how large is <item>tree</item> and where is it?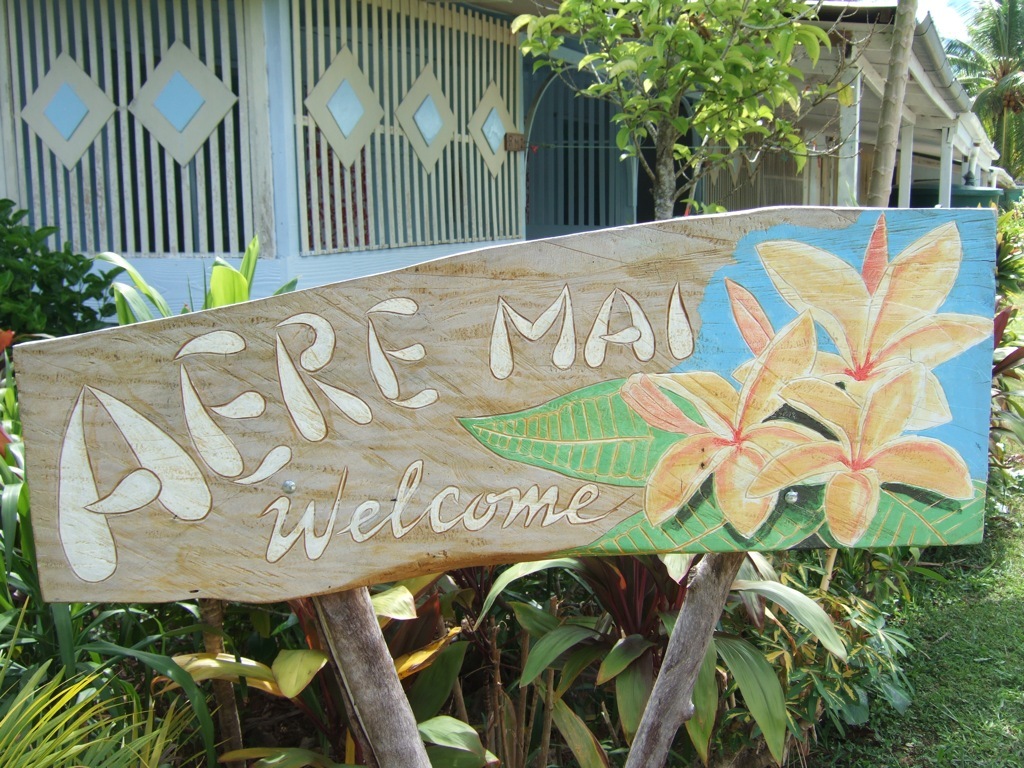
Bounding box: crop(510, 0, 893, 228).
